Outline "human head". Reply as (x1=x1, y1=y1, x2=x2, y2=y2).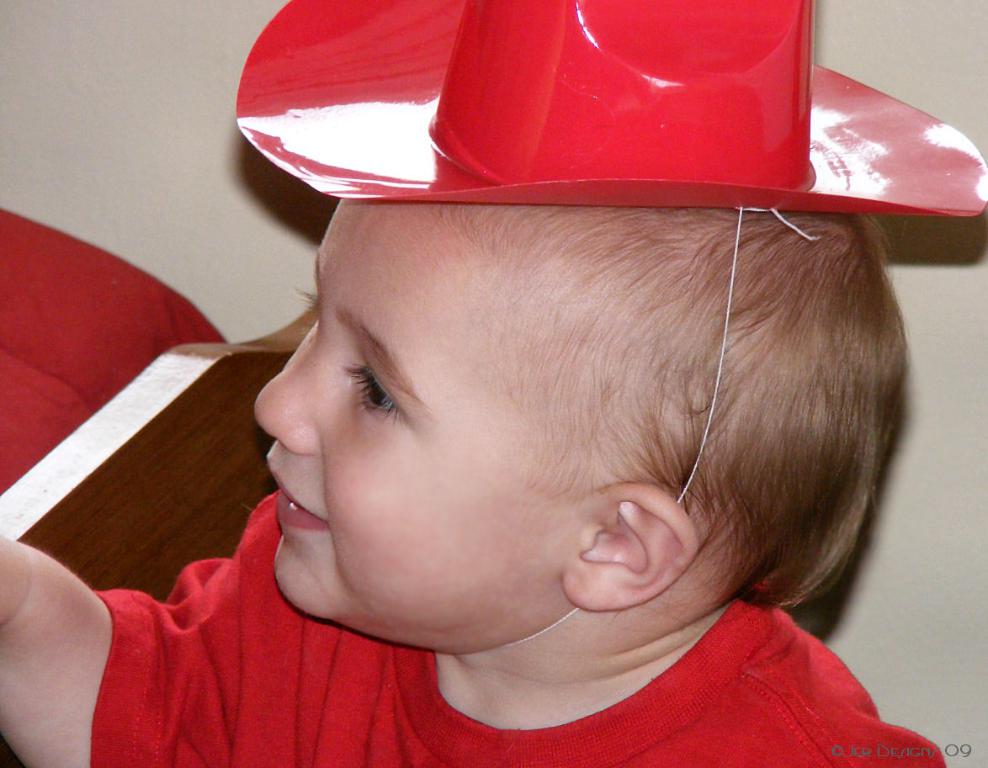
(x1=247, y1=159, x2=889, y2=642).
